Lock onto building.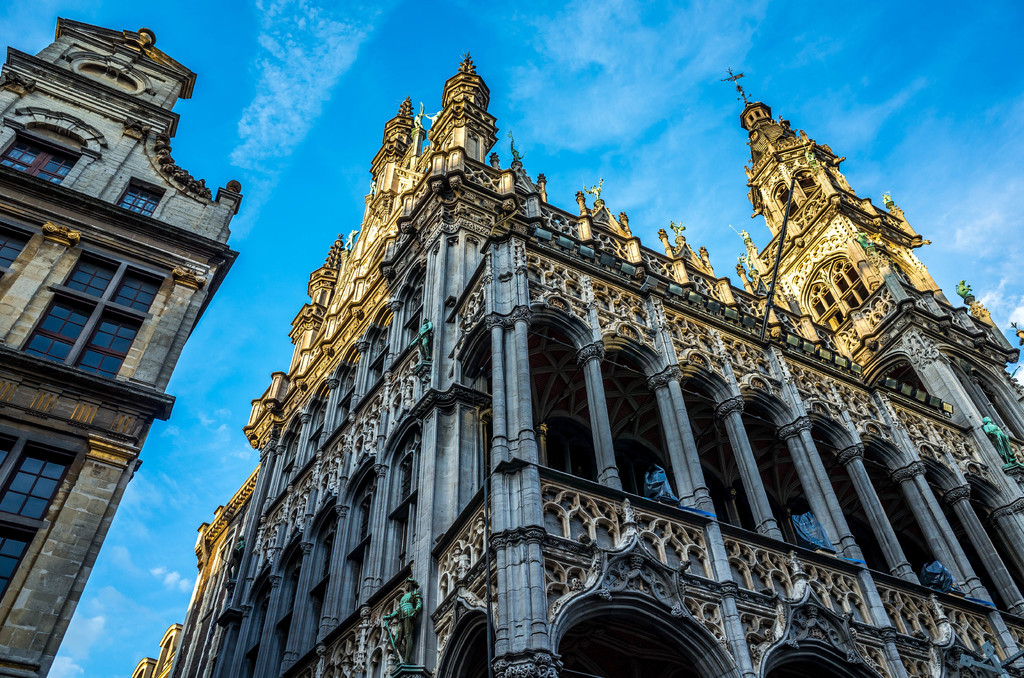
Locked: 130:49:1023:677.
